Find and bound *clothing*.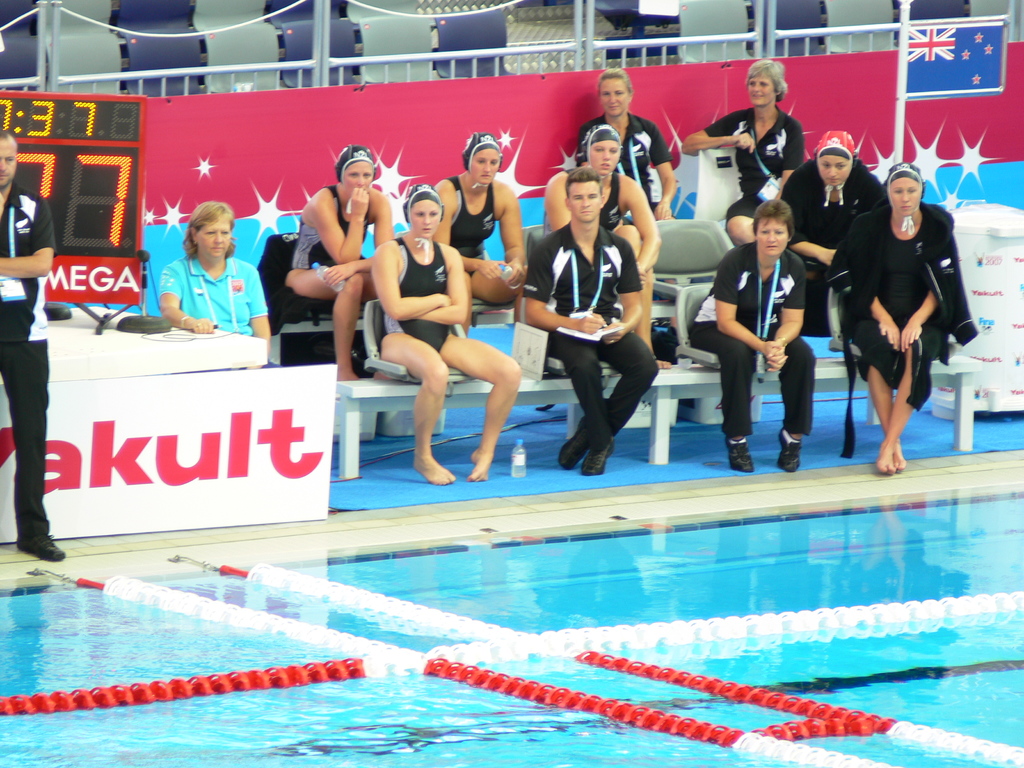
Bound: bbox=[525, 236, 653, 451].
